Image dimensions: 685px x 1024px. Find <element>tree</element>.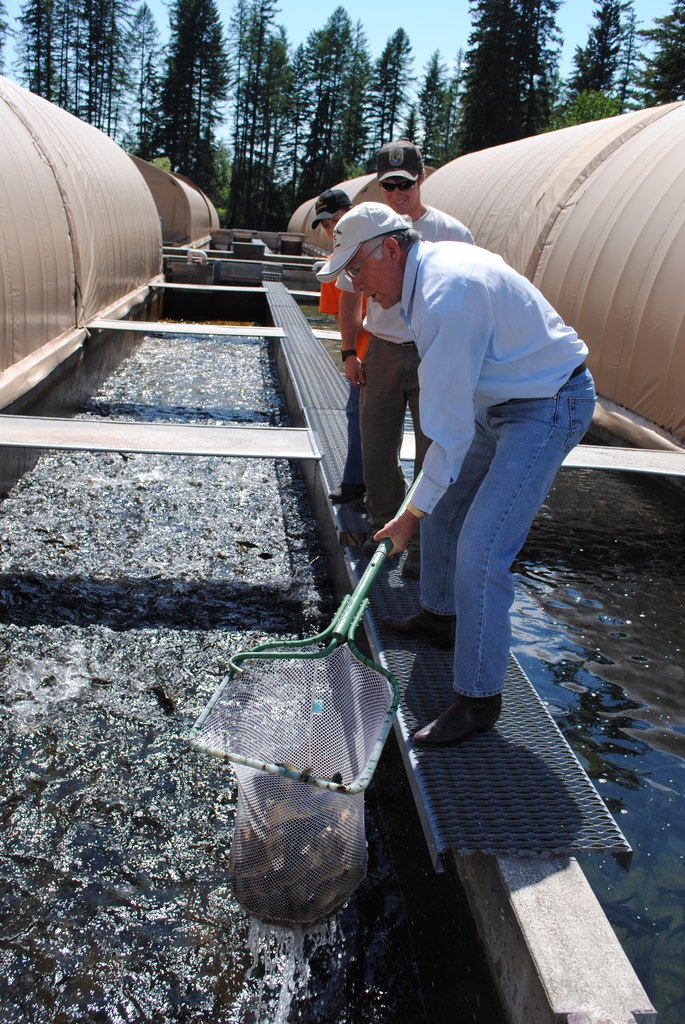
crop(368, 0, 684, 173).
